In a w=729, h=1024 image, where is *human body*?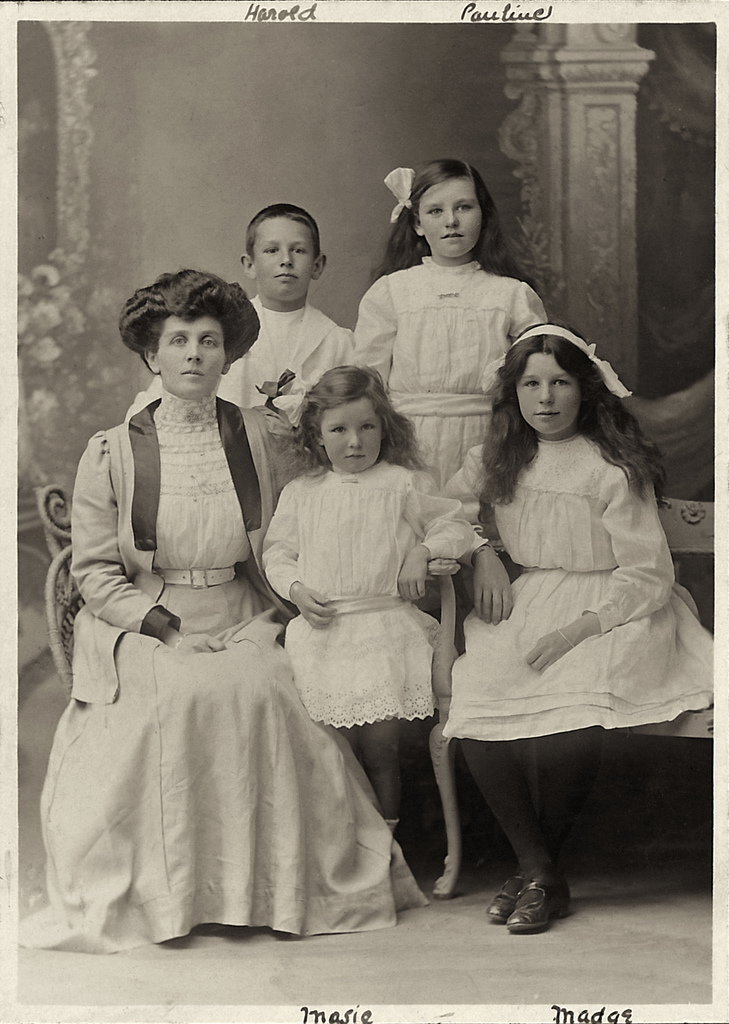
{"x1": 260, "y1": 463, "x2": 473, "y2": 837}.
